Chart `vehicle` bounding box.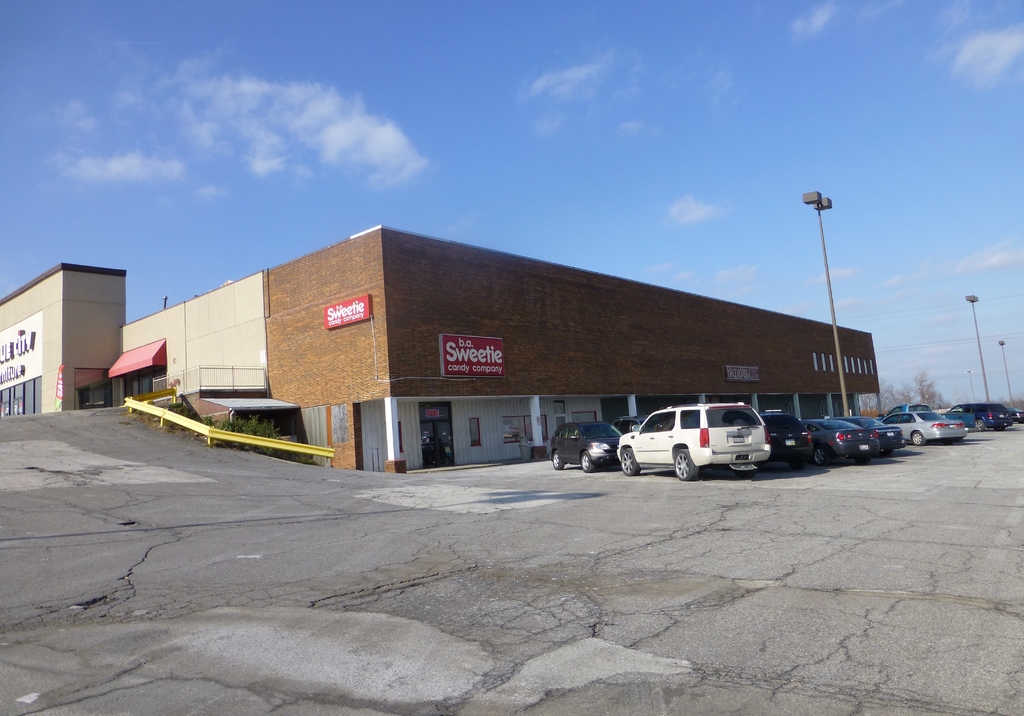
Charted: region(748, 407, 811, 466).
